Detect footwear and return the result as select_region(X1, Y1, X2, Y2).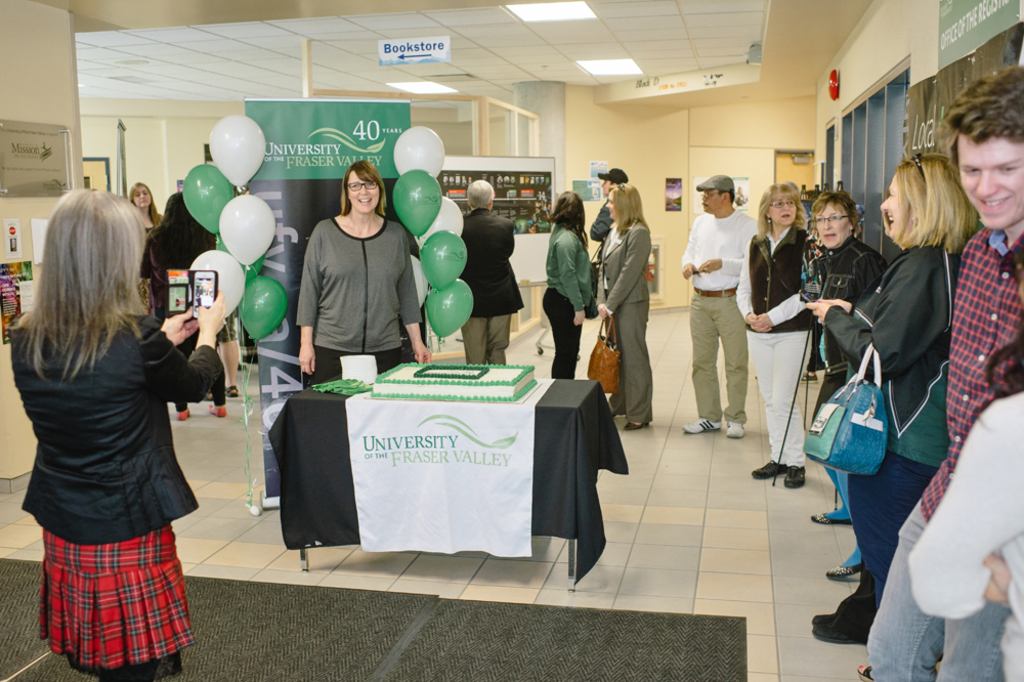
select_region(173, 408, 195, 417).
